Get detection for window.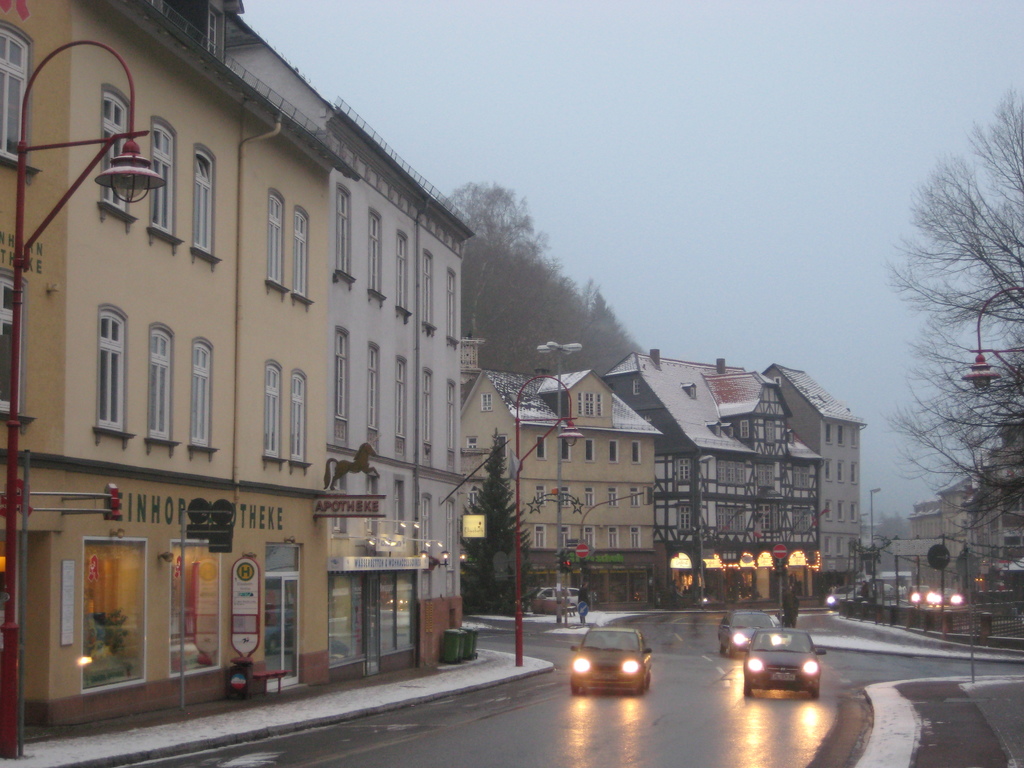
Detection: [left=792, top=464, right=809, bottom=492].
